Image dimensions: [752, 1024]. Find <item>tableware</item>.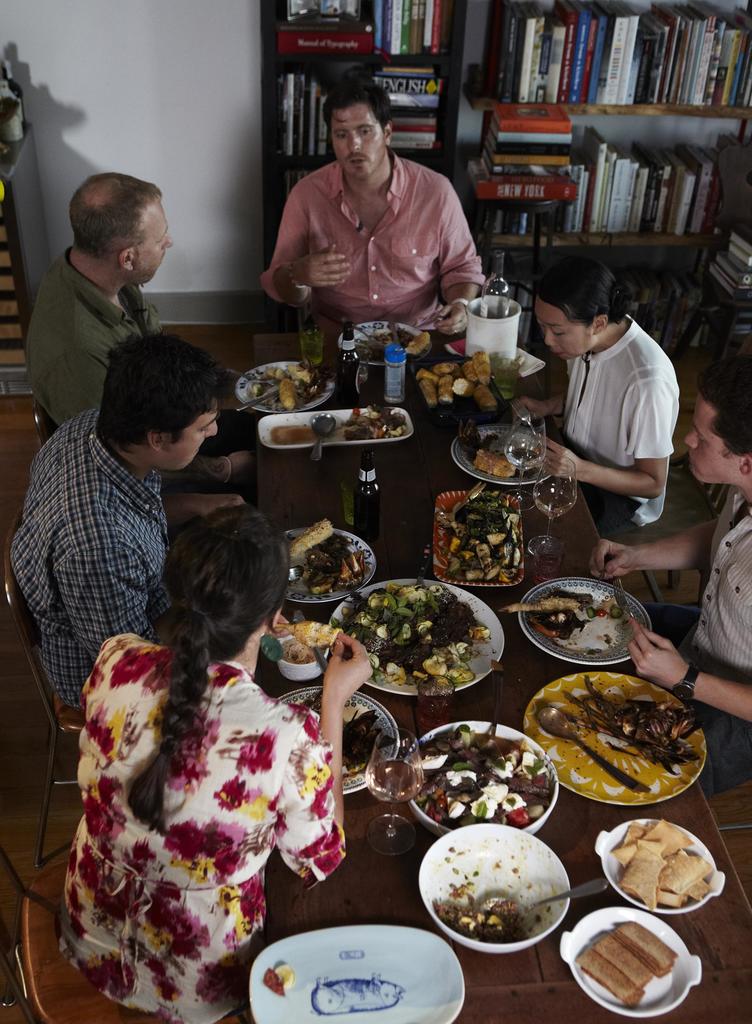
bbox=(236, 357, 342, 412).
